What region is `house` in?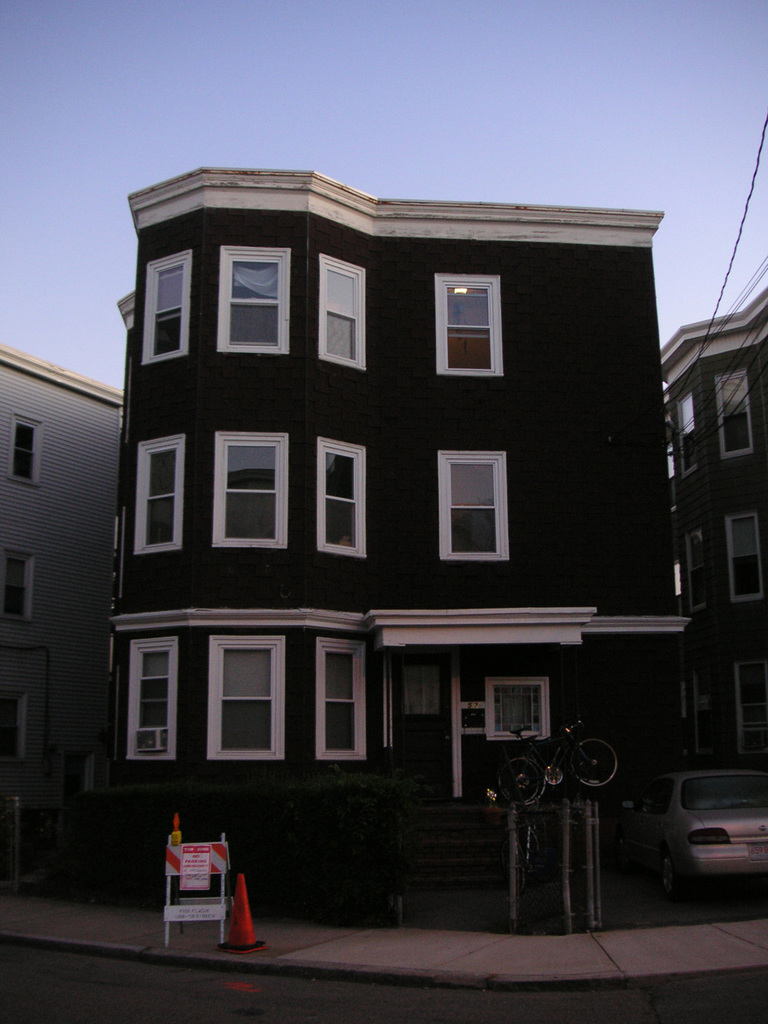
bbox(660, 284, 767, 777).
